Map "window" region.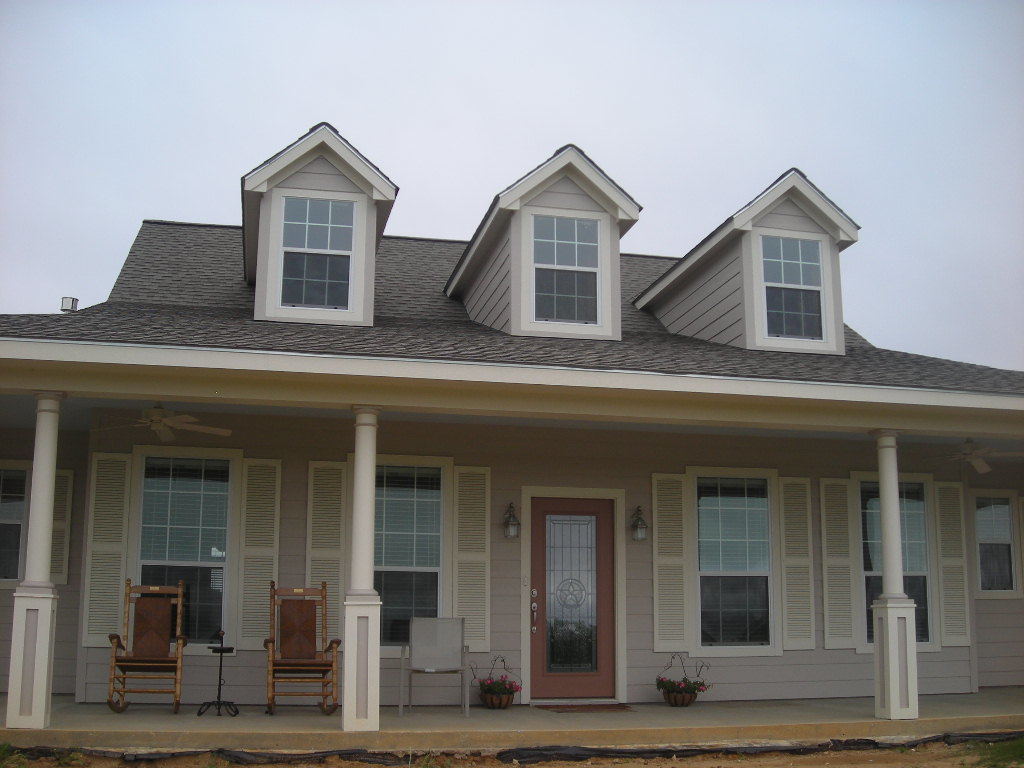
Mapped to [519, 205, 611, 340].
